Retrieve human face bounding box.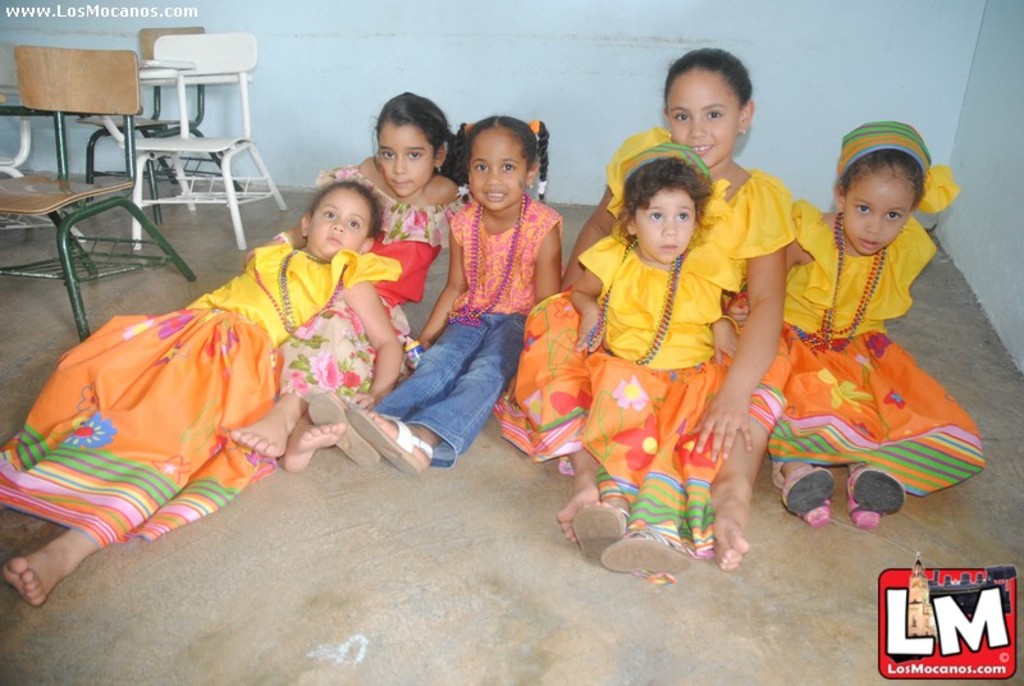
Bounding box: bbox=[632, 187, 694, 265].
